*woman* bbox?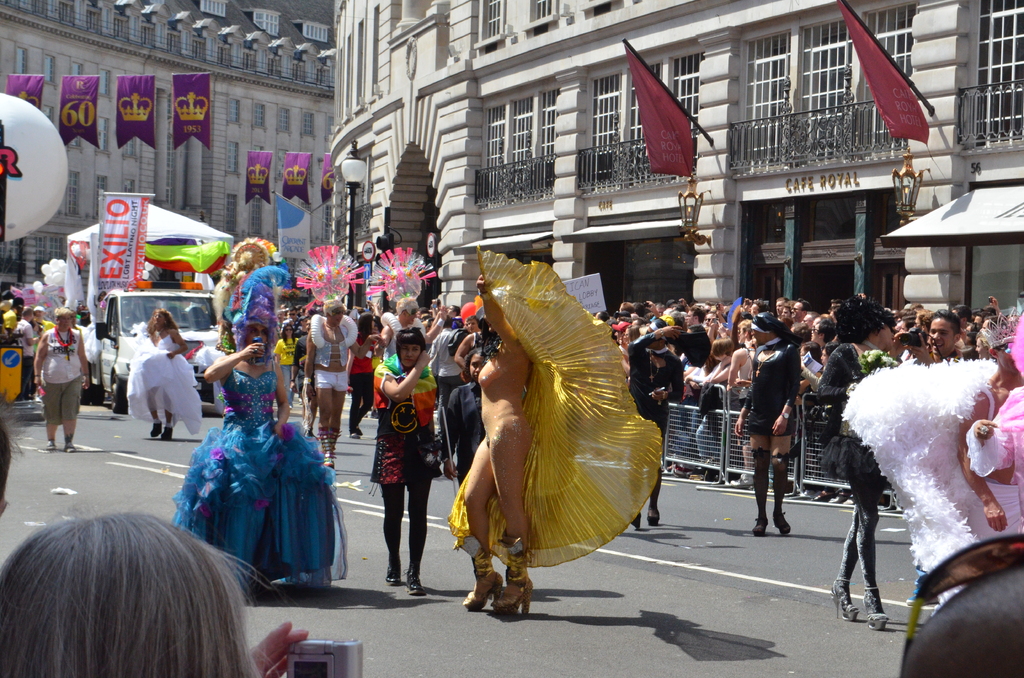
rect(269, 319, 305, 415)
